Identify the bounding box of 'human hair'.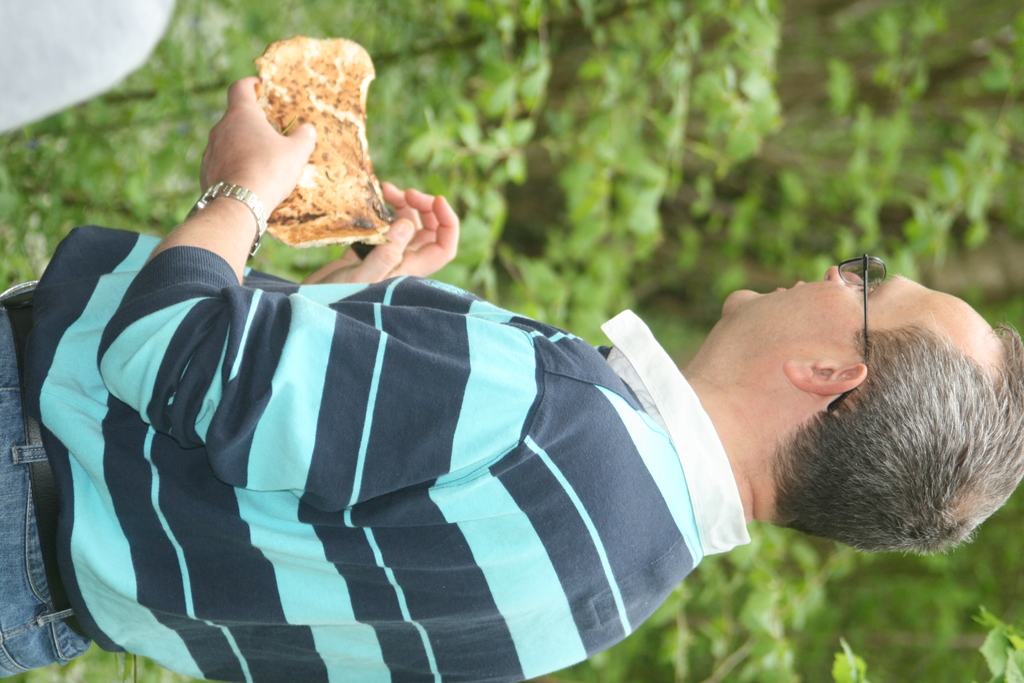
bbox(749, 267, 1009, 572).
